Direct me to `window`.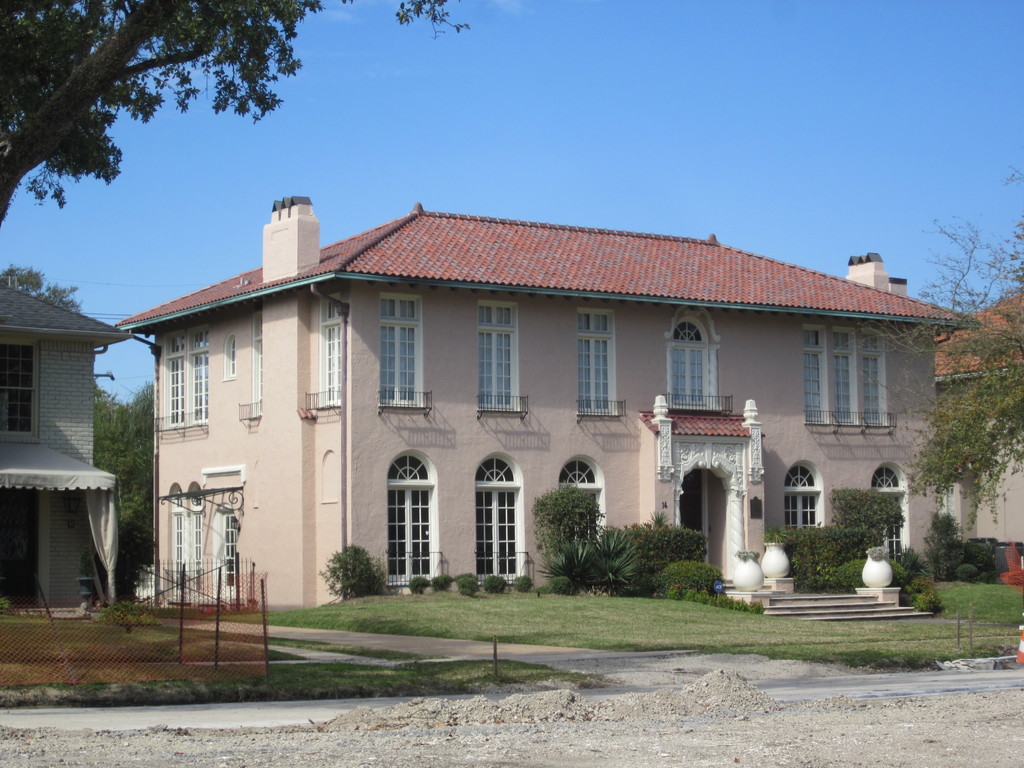
Direction: (x1=318, y1=296, x2=341, y2=404).
